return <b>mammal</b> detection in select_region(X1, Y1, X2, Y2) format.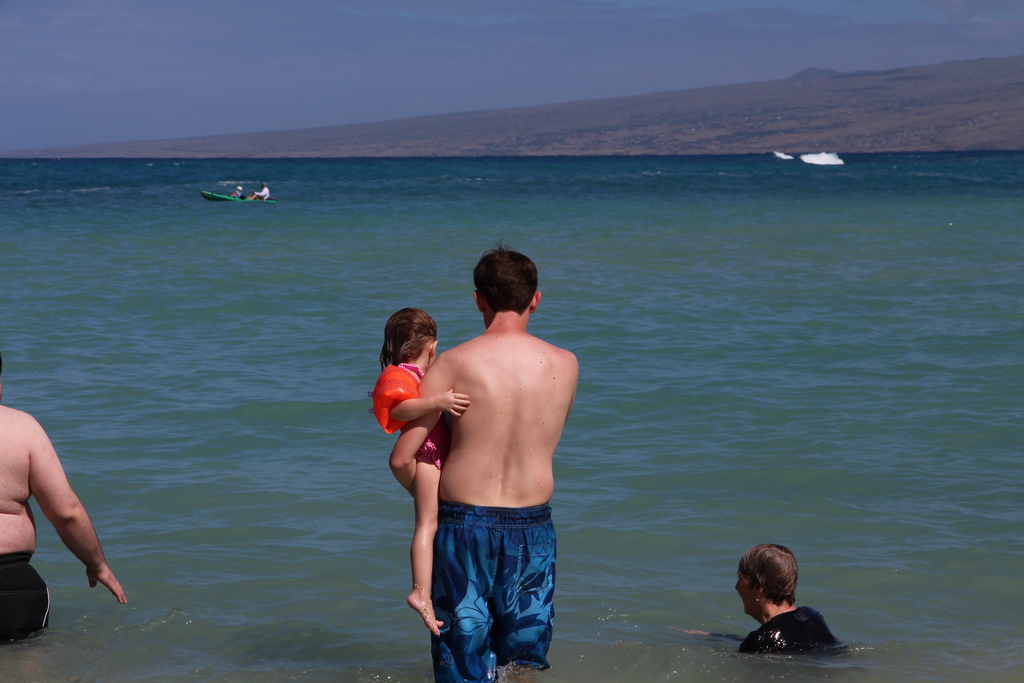
select_region(394, 239, 582, 682).
